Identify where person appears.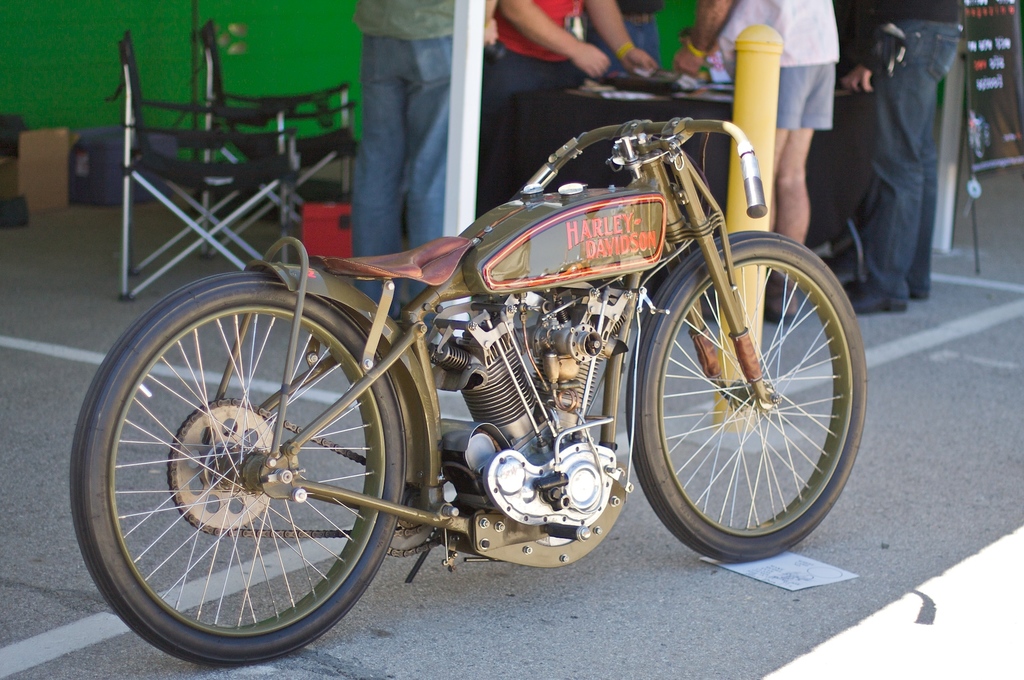
Appears at 671:0:846:320.
